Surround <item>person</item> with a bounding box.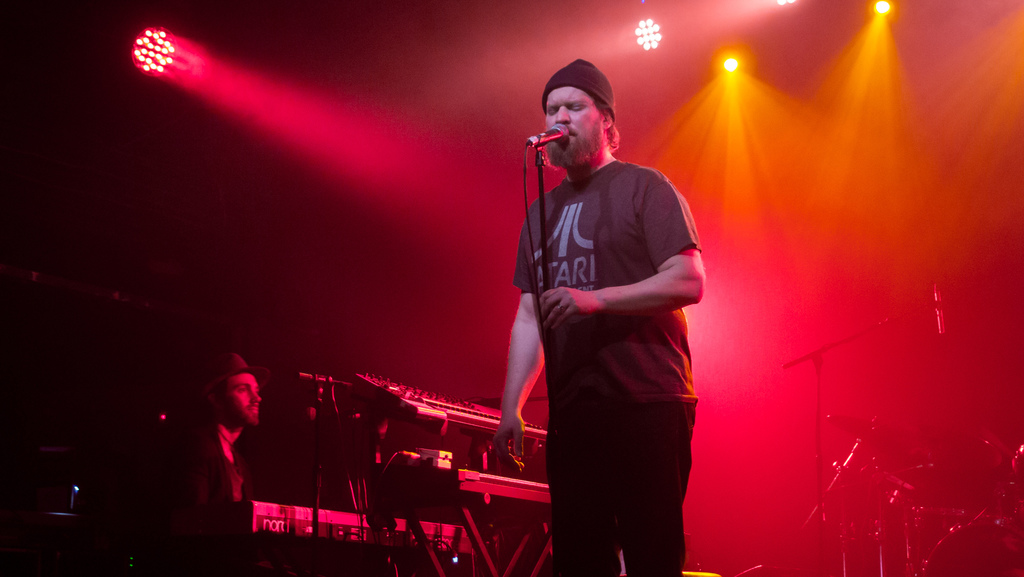
[493,53,707,576].
